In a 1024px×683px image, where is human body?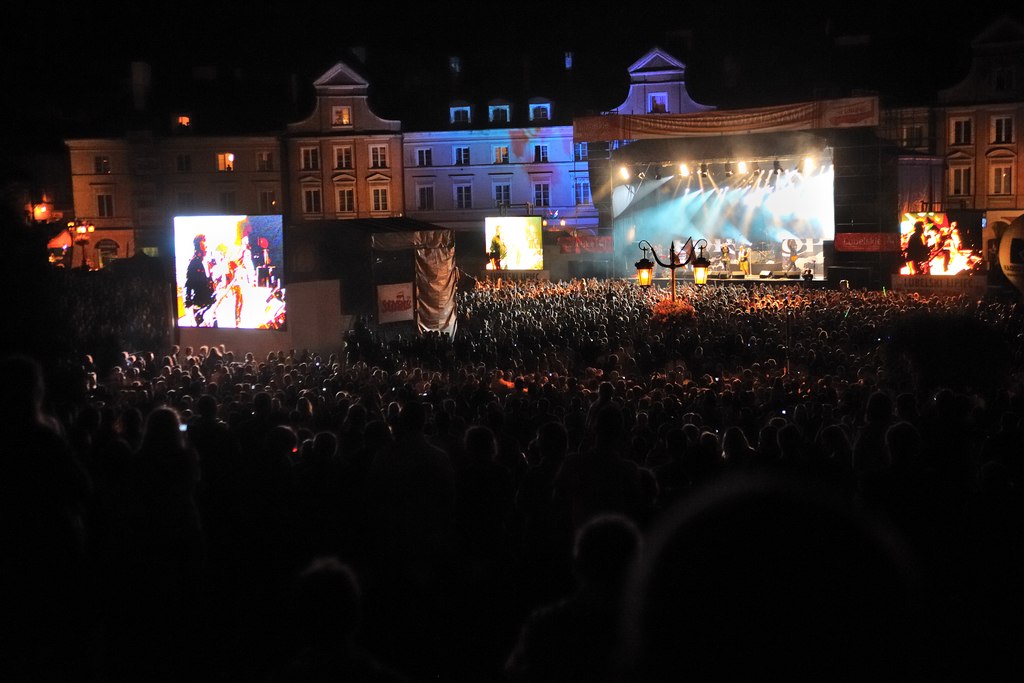
[724, 240, 735, 274].
